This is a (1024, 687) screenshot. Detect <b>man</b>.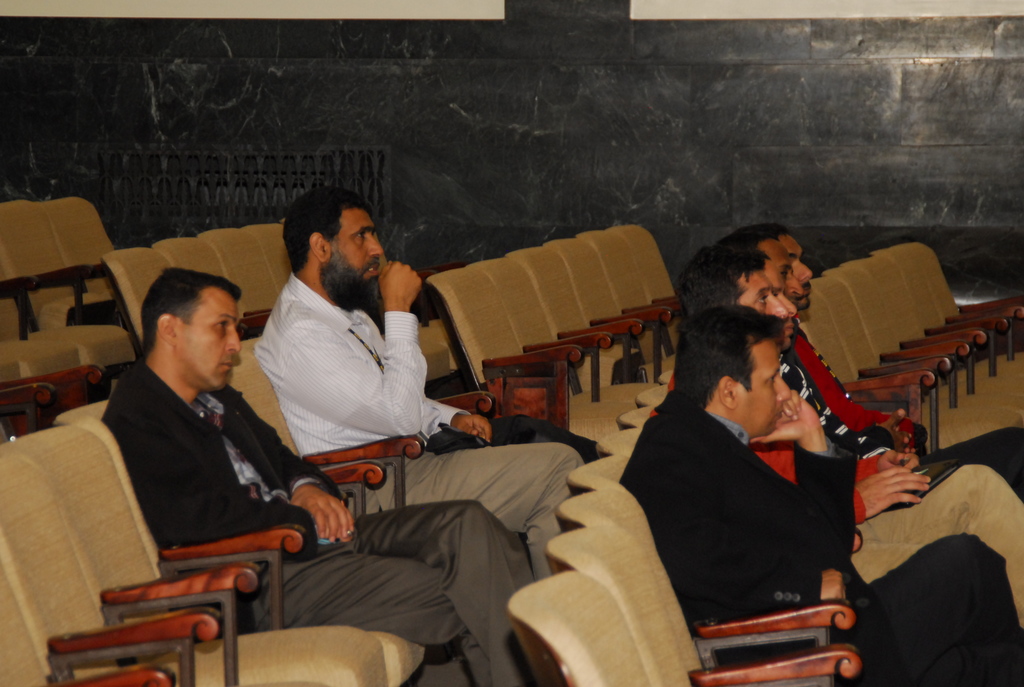
619:296:1023:686.
